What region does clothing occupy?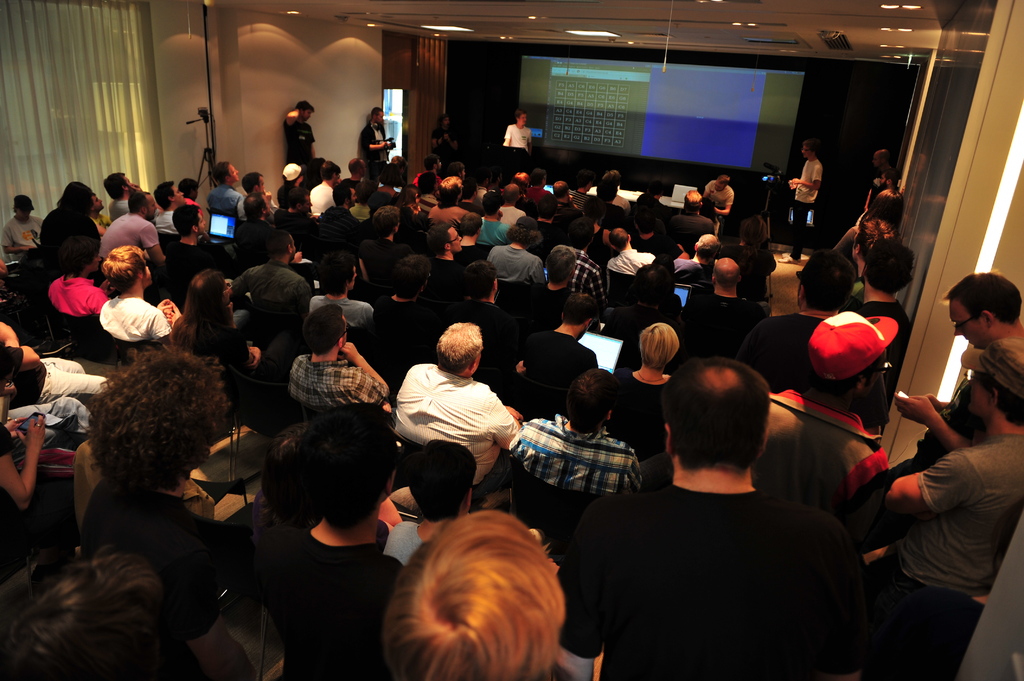
bbox(97, 209, 159, 259).
